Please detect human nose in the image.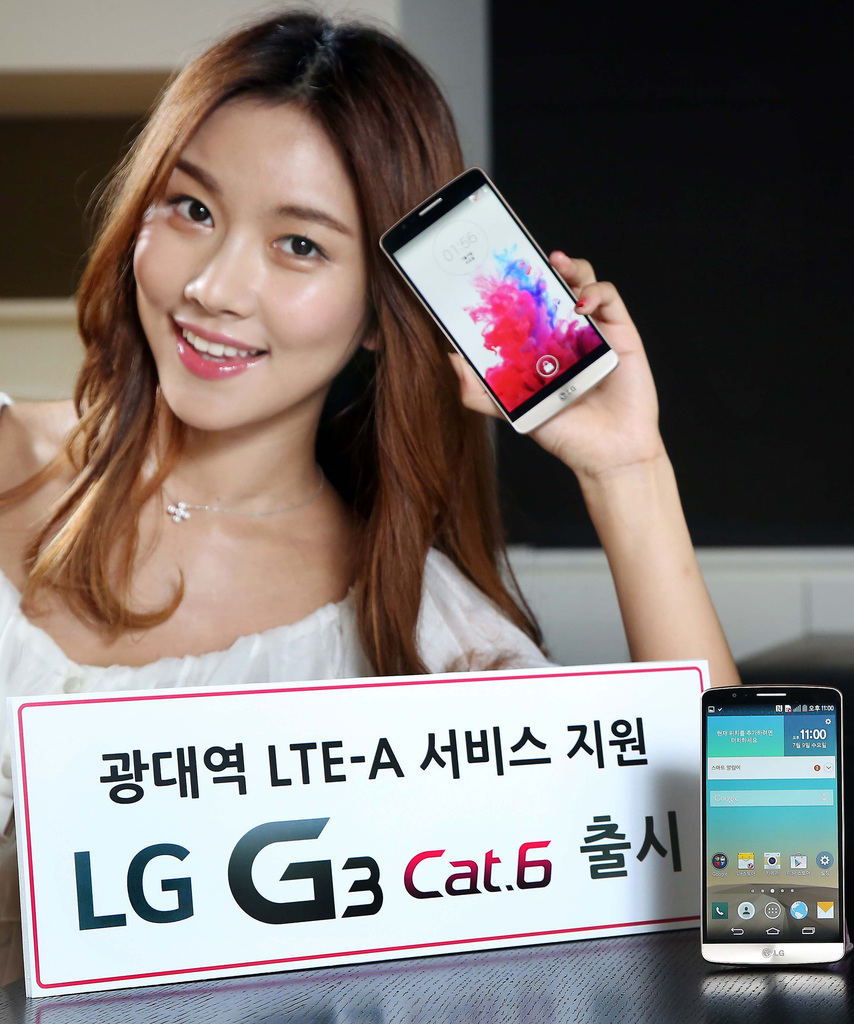
bbox=(178, 224, 255, 317).
